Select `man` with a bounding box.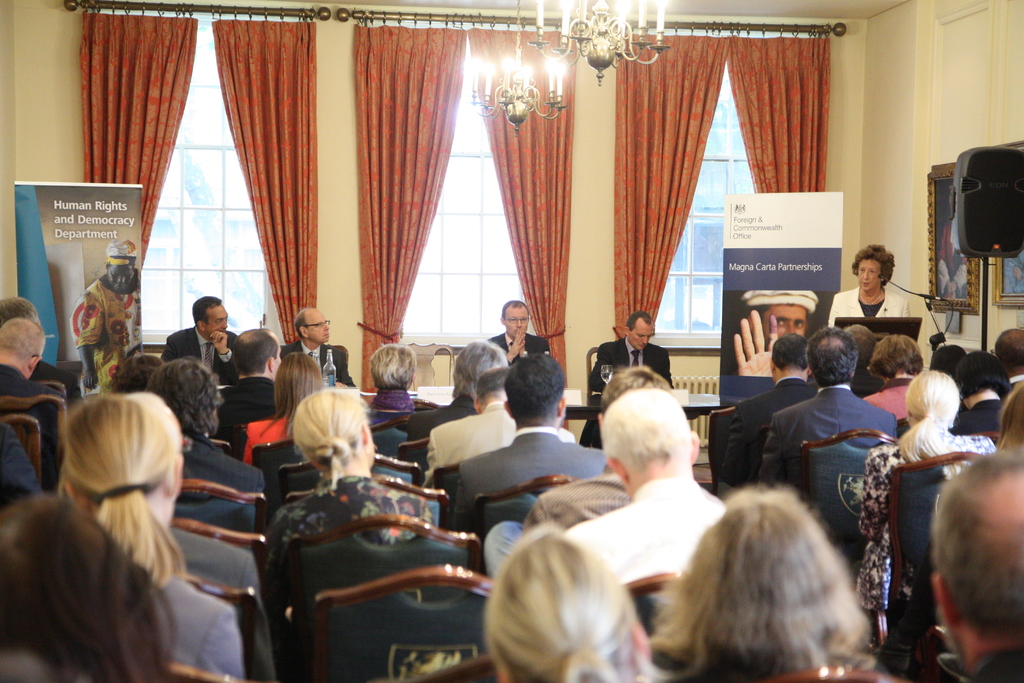
rect(728, 328, 819, 495).
